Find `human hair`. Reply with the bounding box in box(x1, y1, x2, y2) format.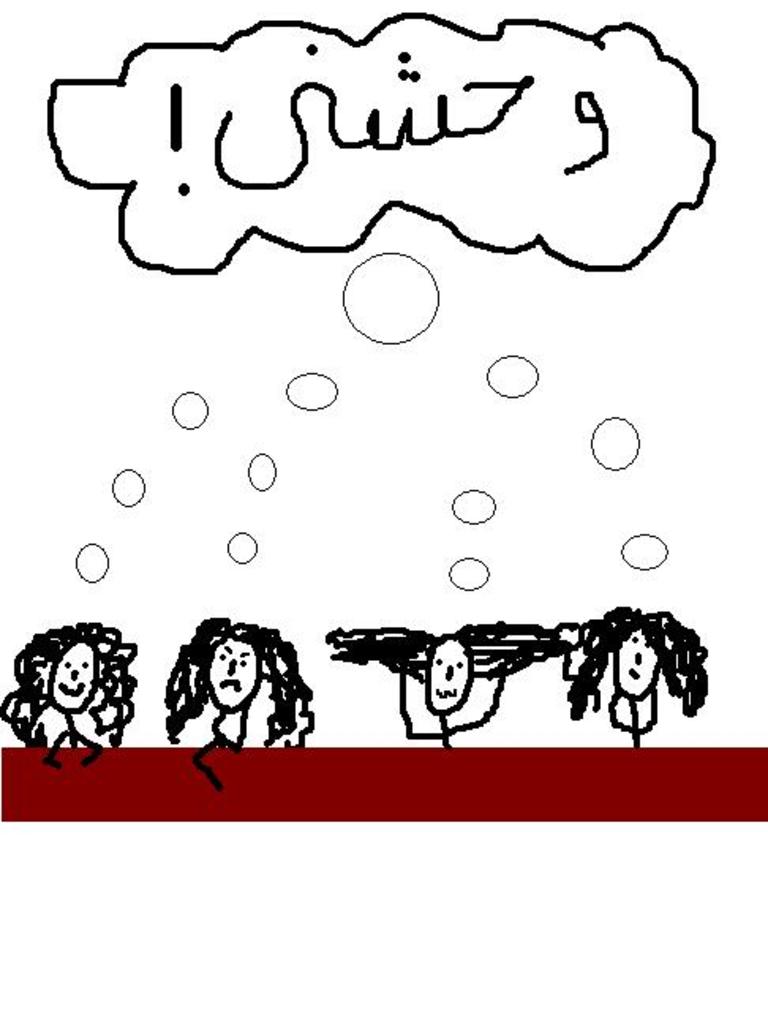
box(338, 621, 569, 686).
